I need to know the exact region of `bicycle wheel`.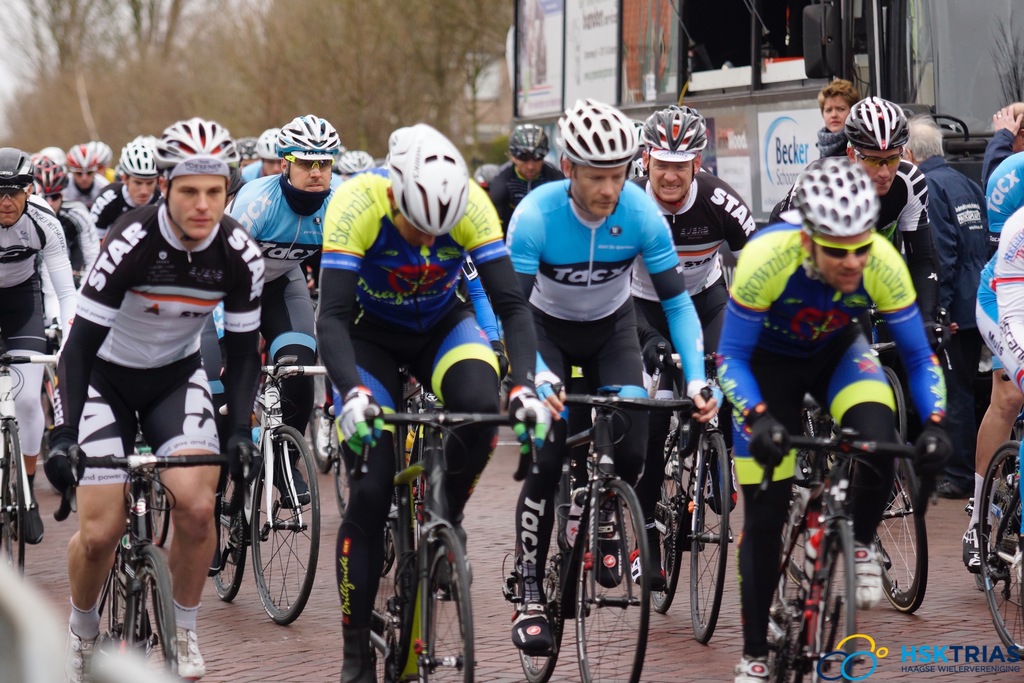
Region: detection(97, 550, 125, 682).
